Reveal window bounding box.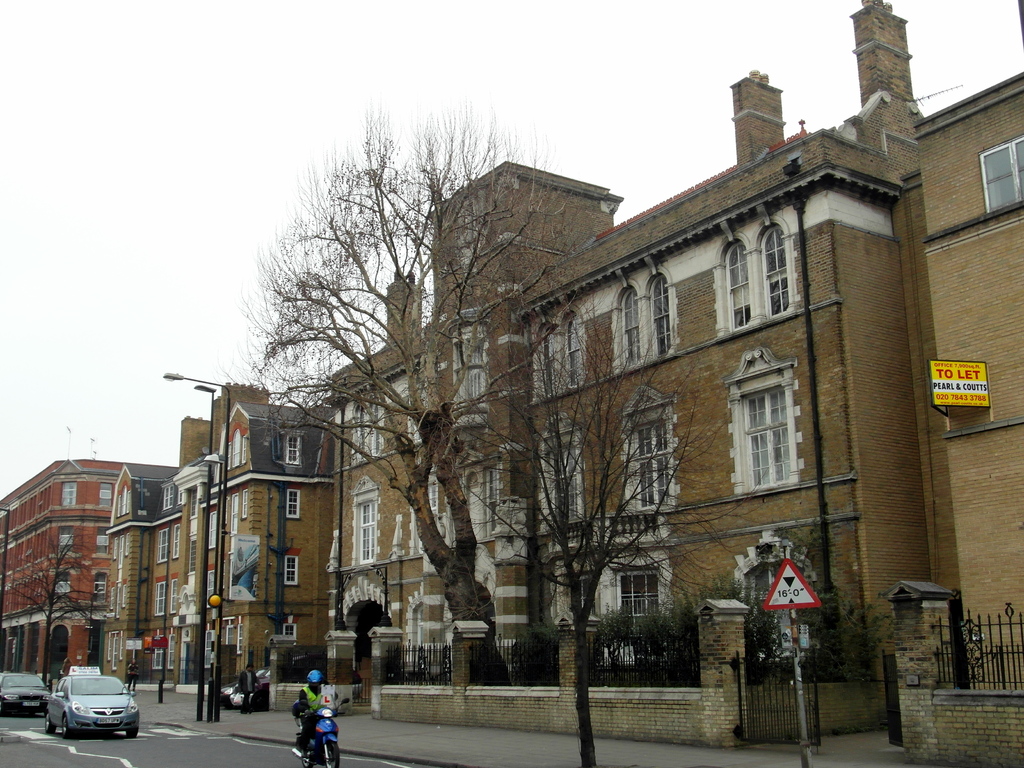
Revealed: [978,131,1023,212].
